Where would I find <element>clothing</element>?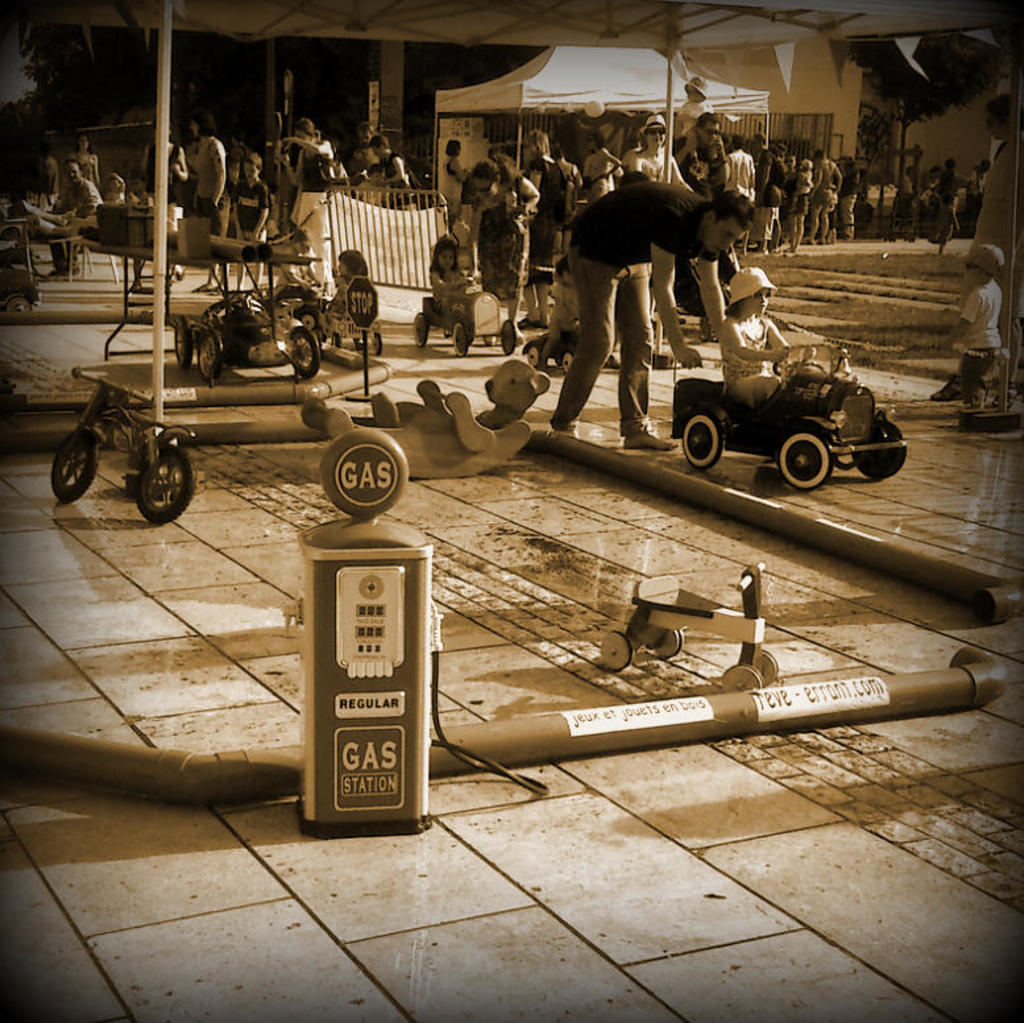
At left=236, top=174, right=266, bottom=235.
